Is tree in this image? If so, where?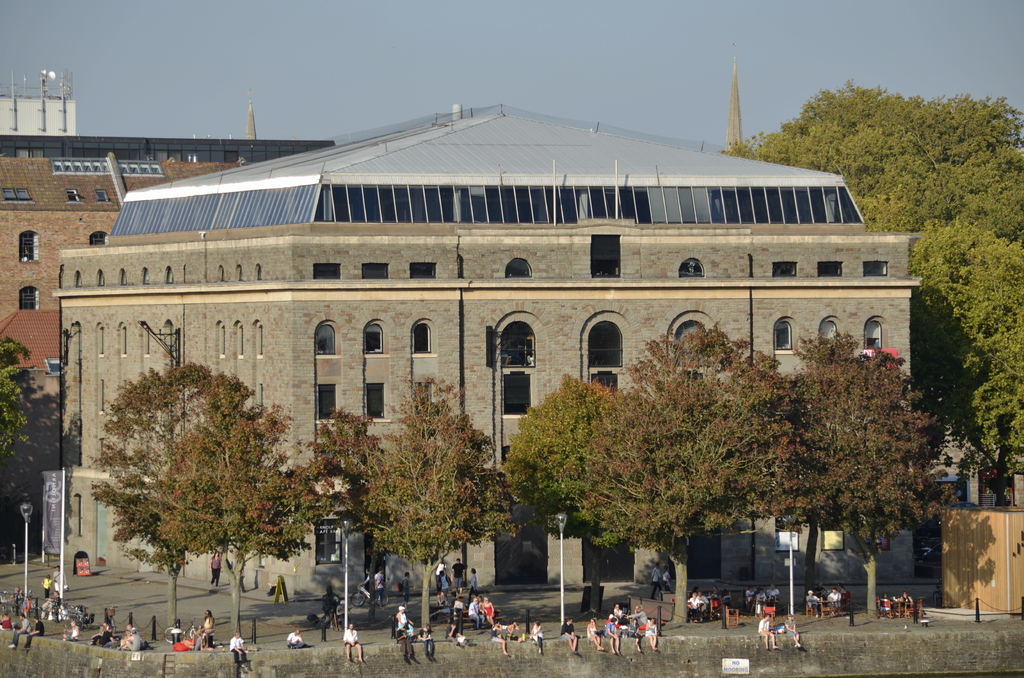
Yes, at (310,401,394,609).
